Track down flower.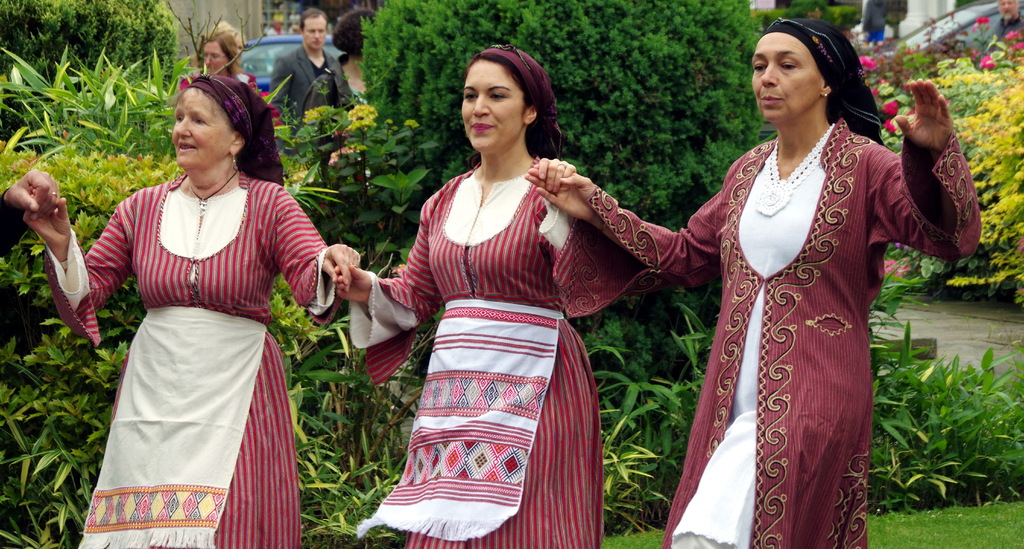
Tracked to 861,54,877,69.
